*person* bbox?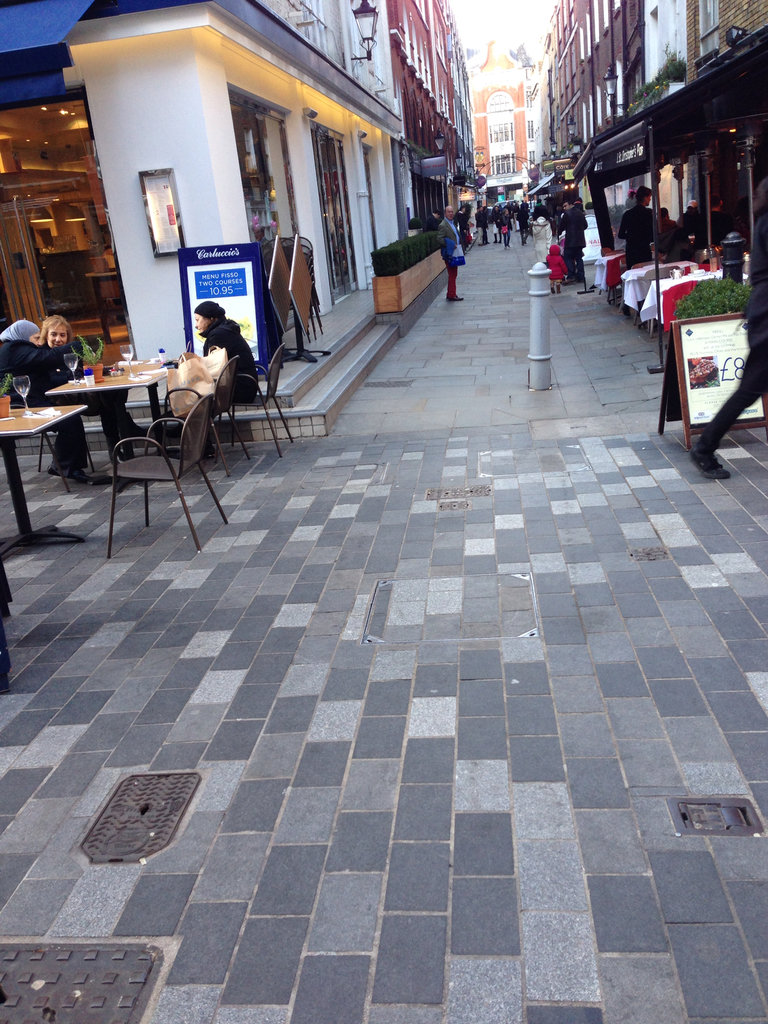
l=0, t=316, r=98, b=491
